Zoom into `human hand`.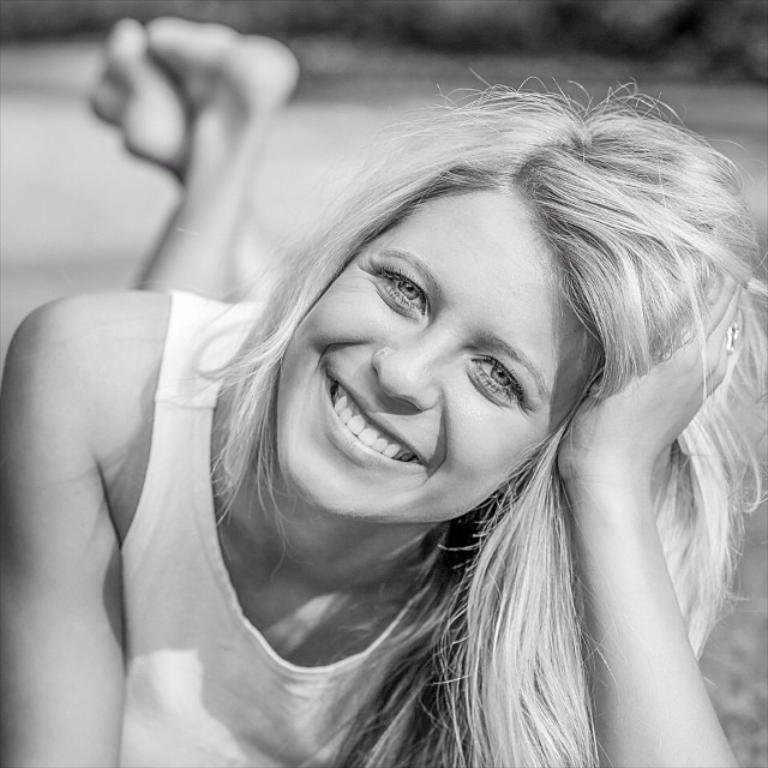
Zoom target: {"x1": 560, "y1": 270, "x2": 746, "y2": 468}.
